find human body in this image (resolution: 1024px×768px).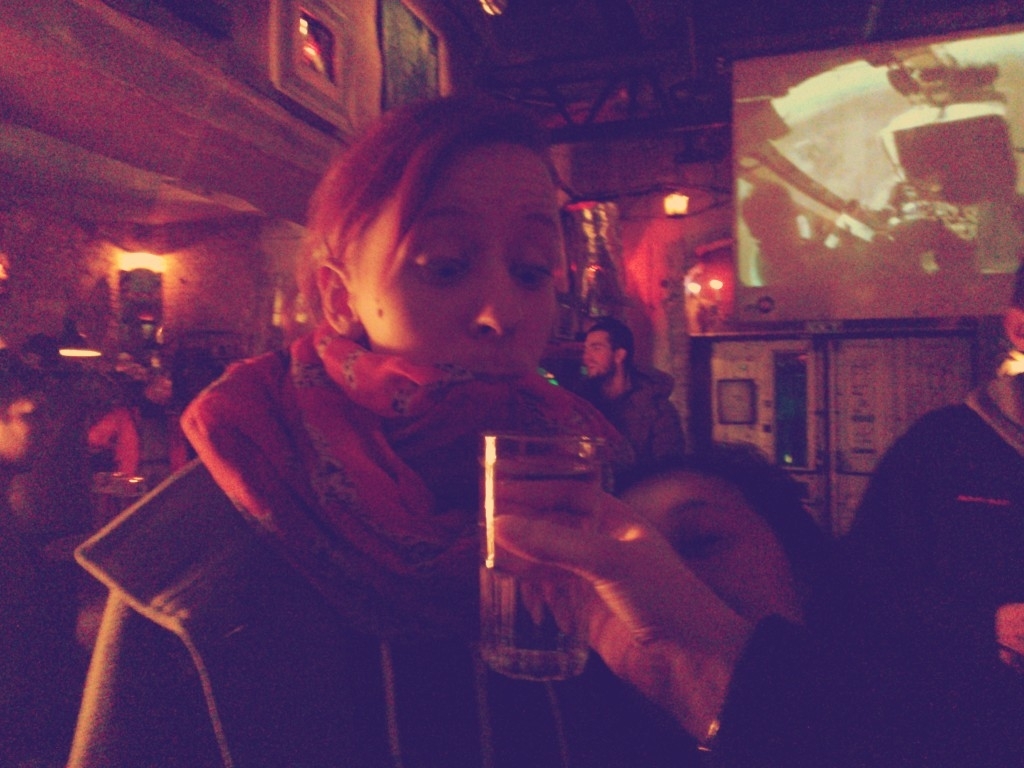
select_region(49, 102, 803, 766).
